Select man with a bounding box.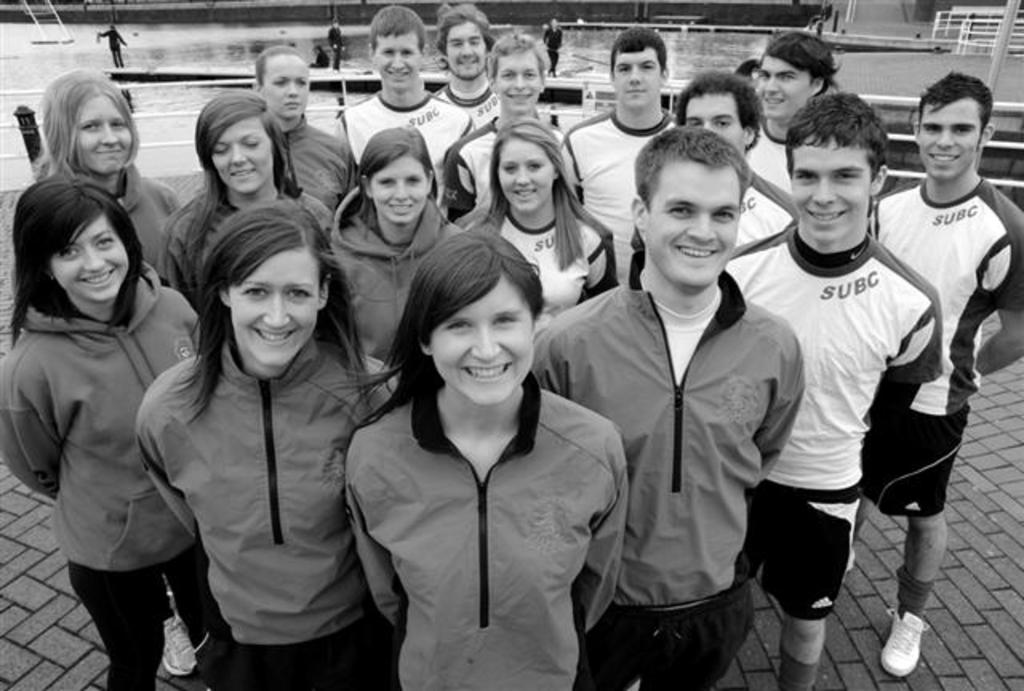
detection(330, 6, 474, 198).
